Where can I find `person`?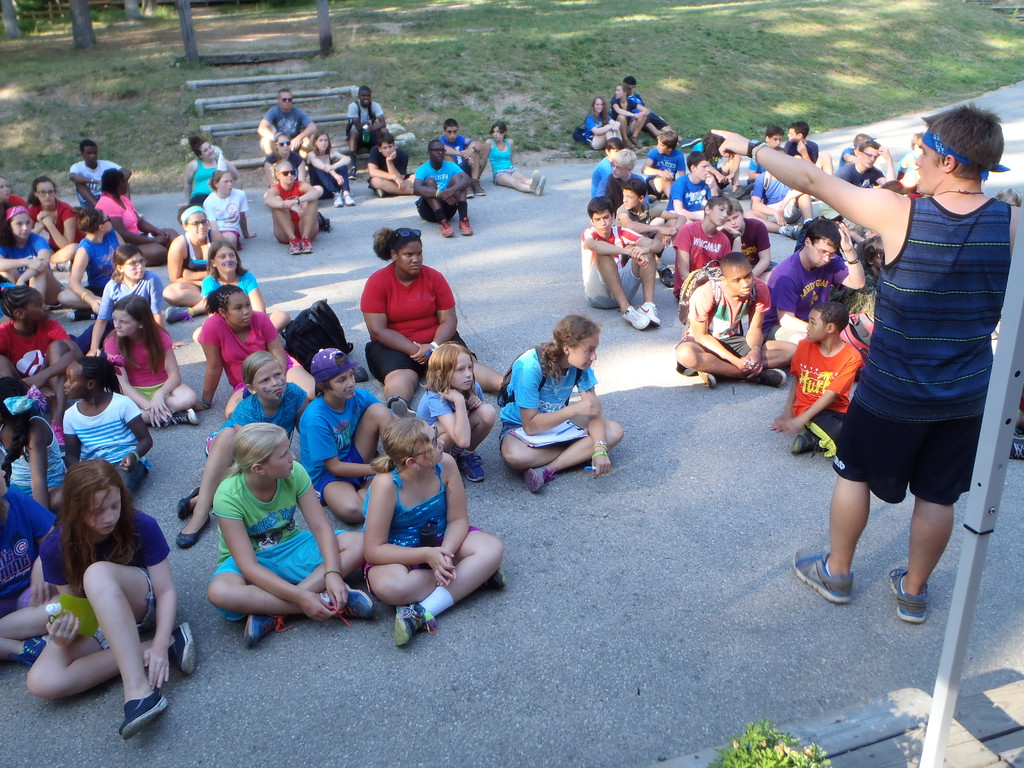
You can find it at select_region(343, 77, 394, 168).
